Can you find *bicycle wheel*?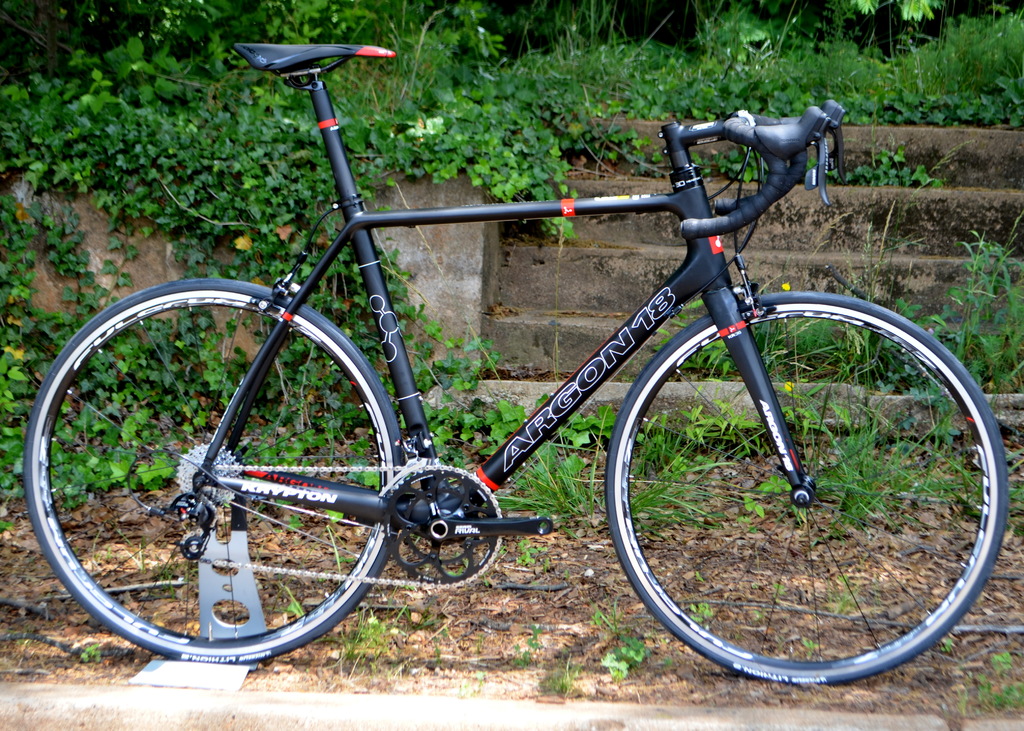
Yes, bounding box: [left=22, top=279, right=403, bottom=663].
